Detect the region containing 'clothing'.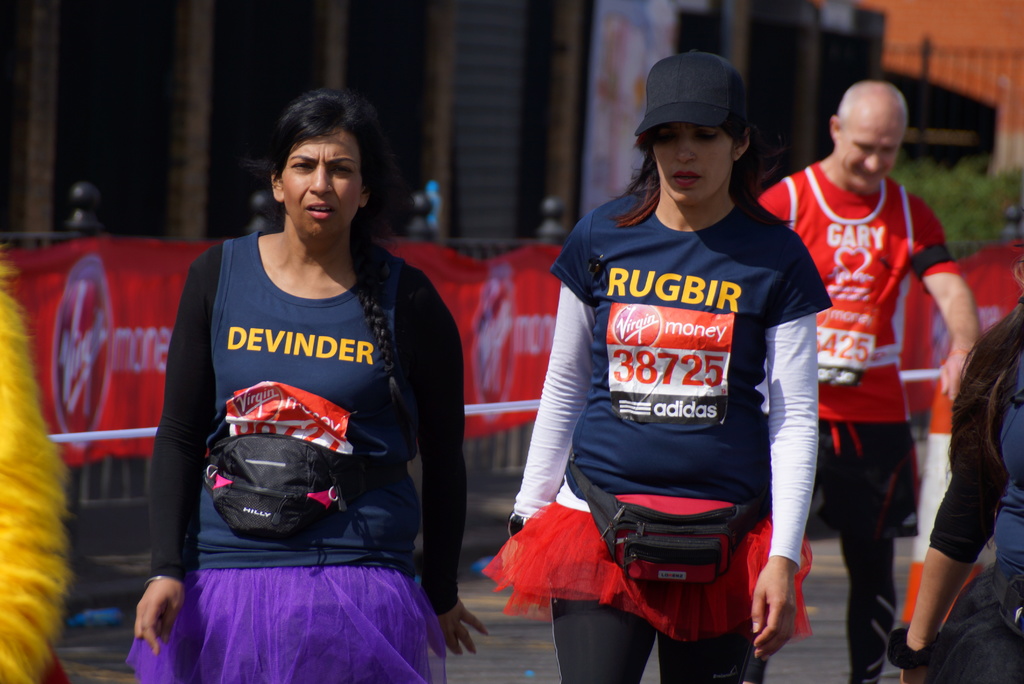
crop(510, 109, 829, 656).
